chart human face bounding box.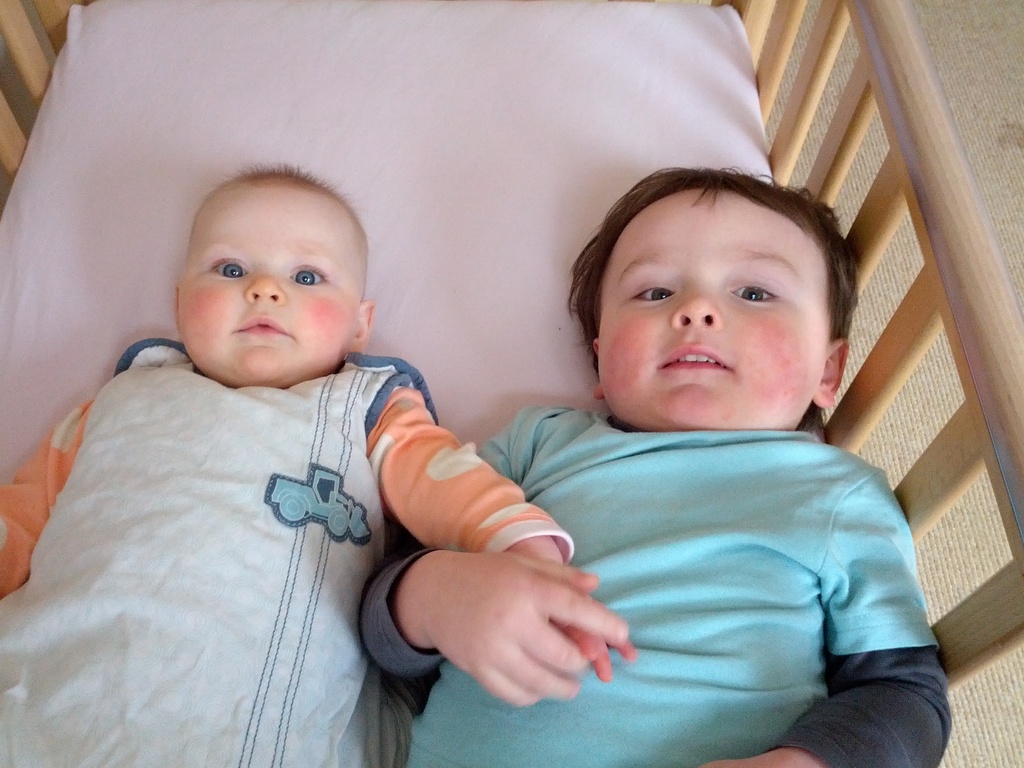
Charted: detection(180, 192, 361, 385).
